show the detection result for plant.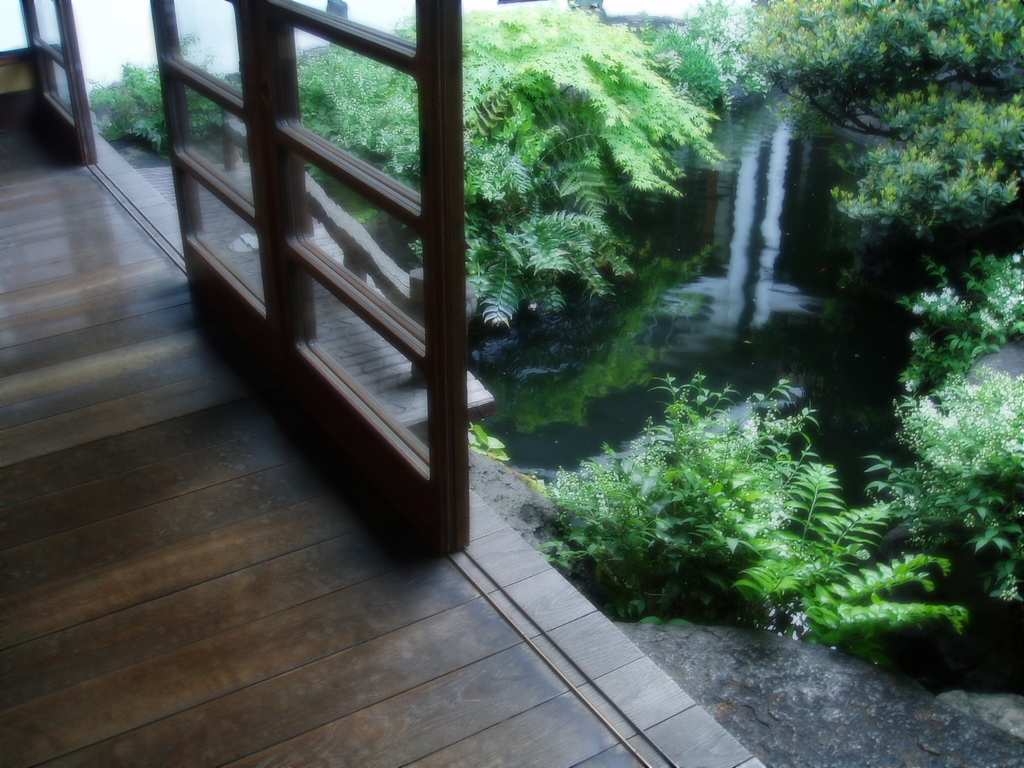
box(461, 413, 508, 465).
